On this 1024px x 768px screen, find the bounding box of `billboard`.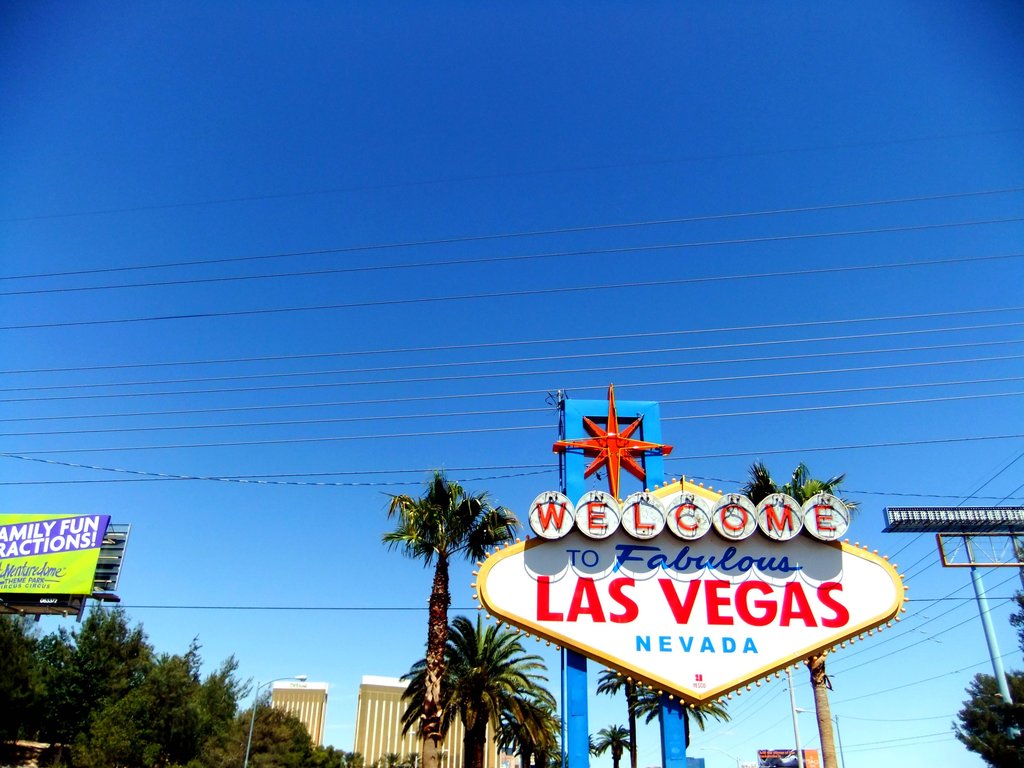
Bounding box: (0,509,101,602).
